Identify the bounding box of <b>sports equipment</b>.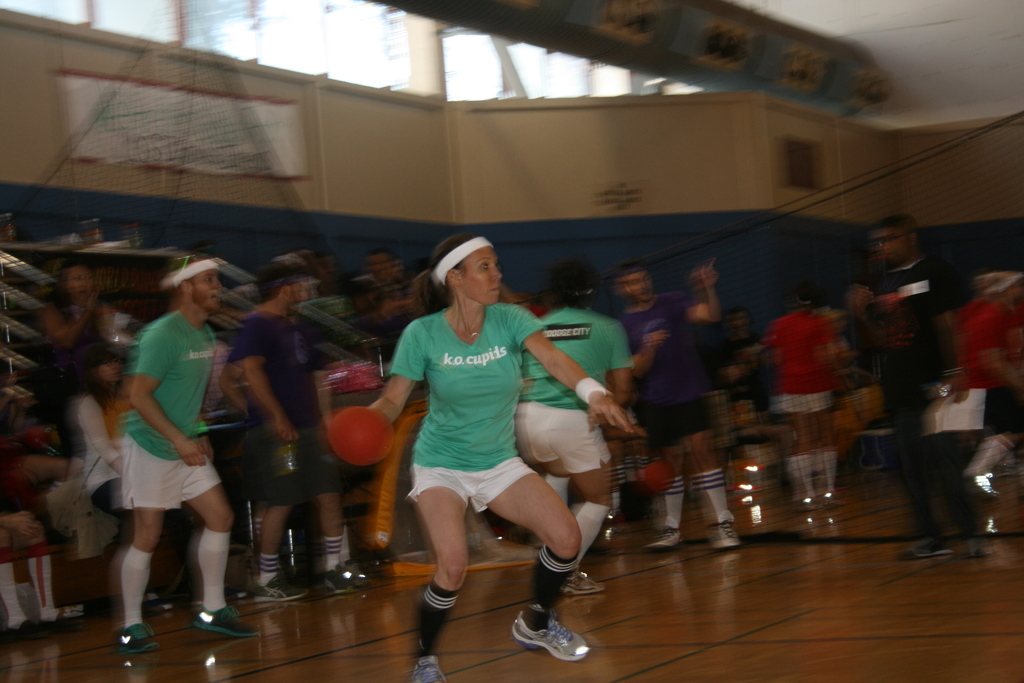
<box>640,525,685,552</box>.
